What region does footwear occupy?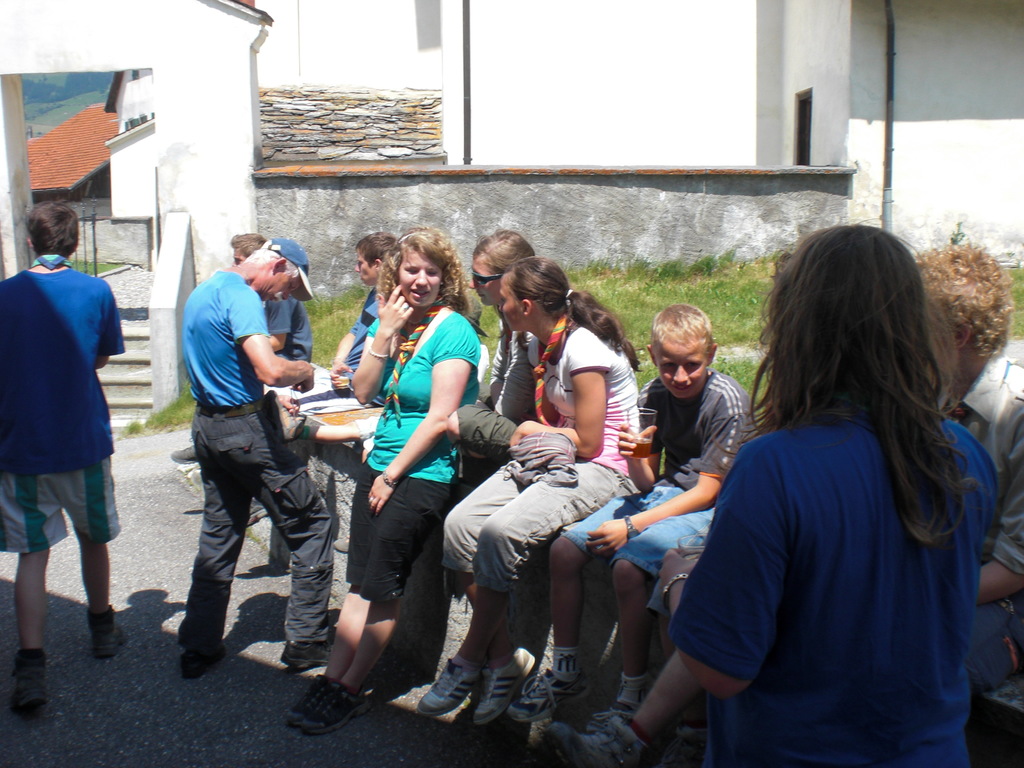
bbox(262, 387, 307, 445).
